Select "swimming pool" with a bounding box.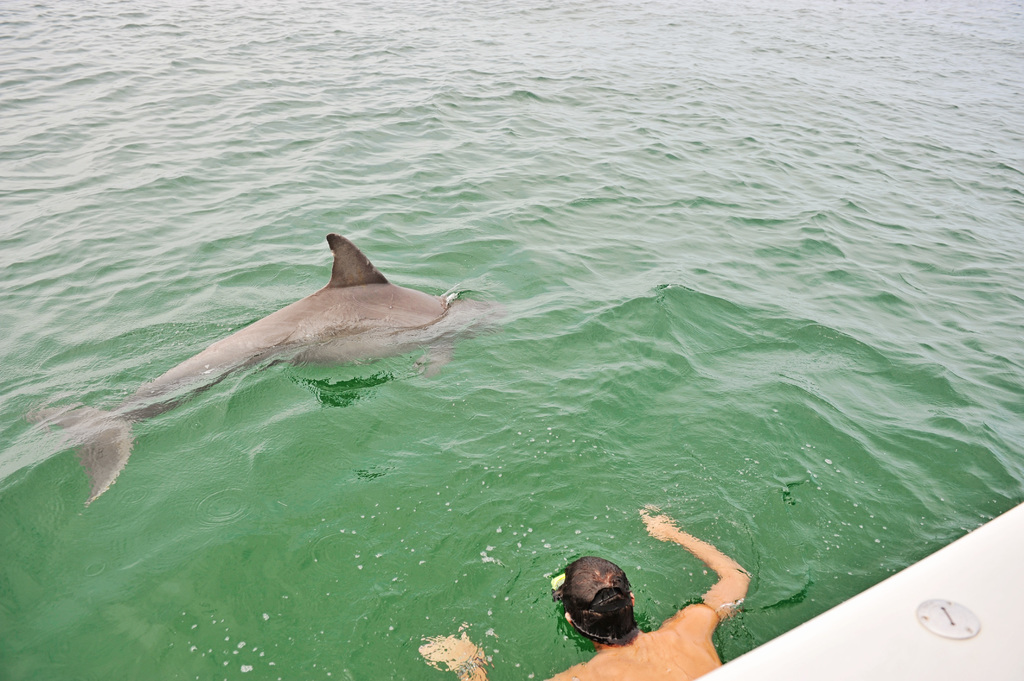
BBox(1, 0, 1023, 680).
